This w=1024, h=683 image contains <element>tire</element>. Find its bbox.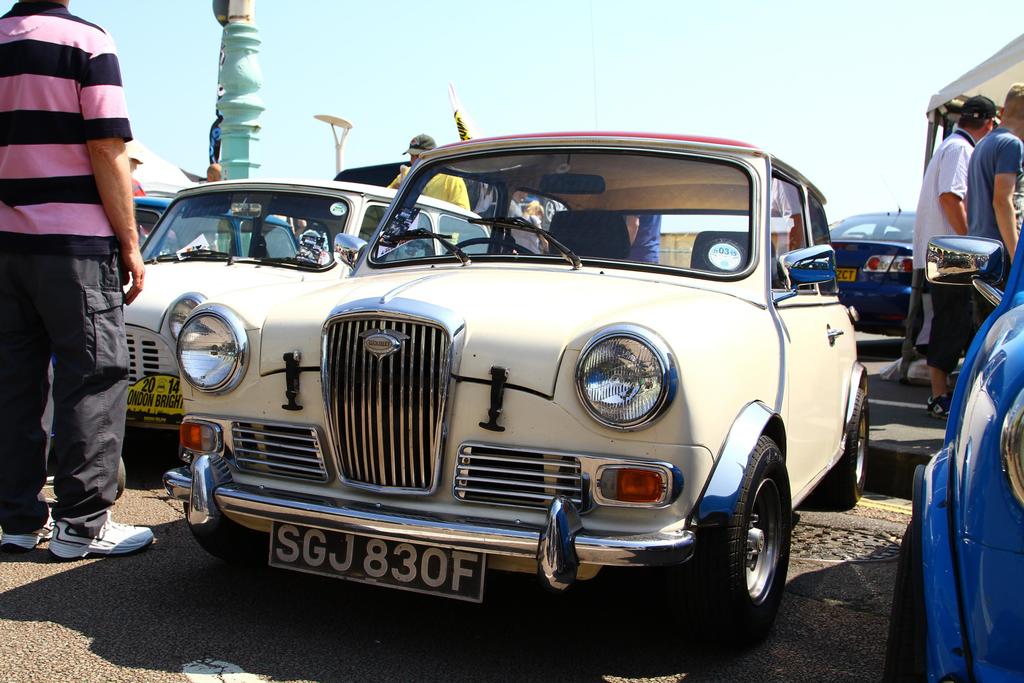
(732, 419, 801, 650).
